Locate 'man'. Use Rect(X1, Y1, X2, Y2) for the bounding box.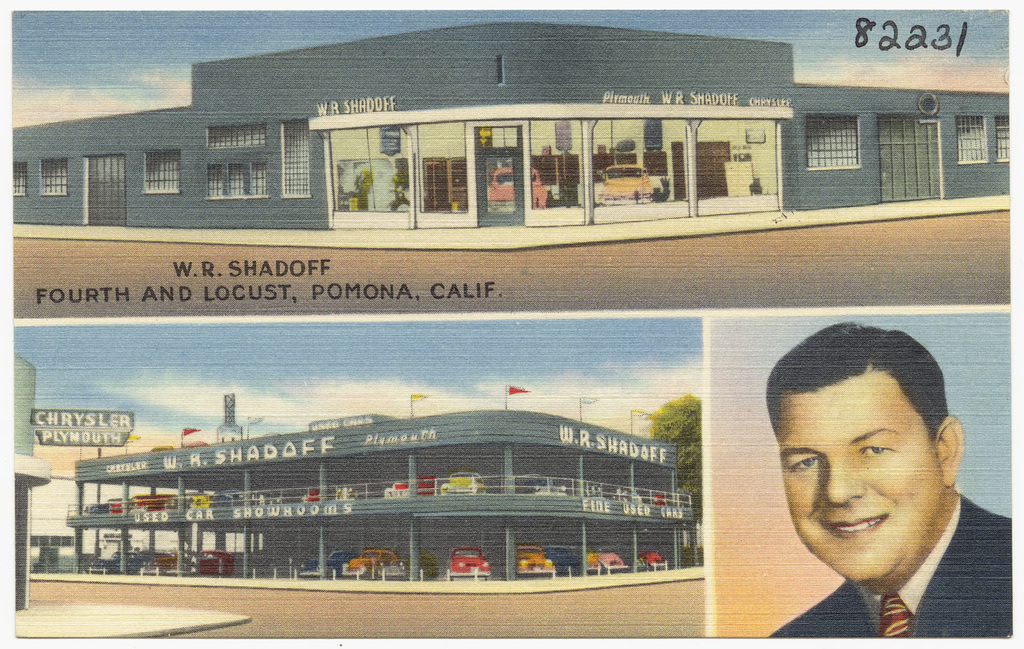
Rect(741, 321, 997, 644).
